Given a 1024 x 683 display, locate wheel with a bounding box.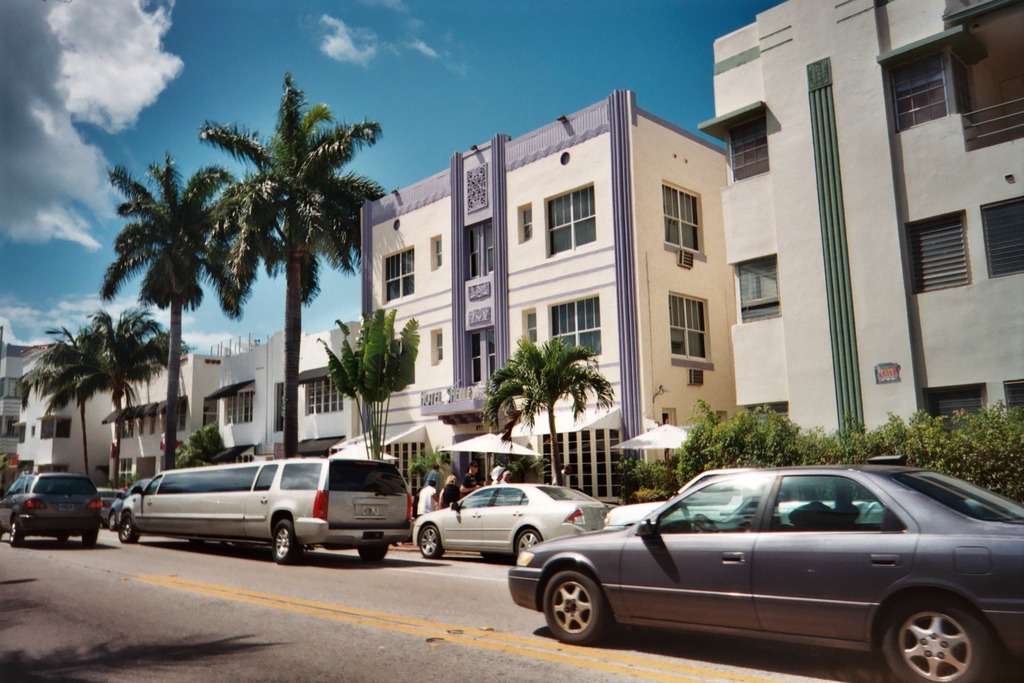
Located: l=268, t=510, r=296, b=561.
